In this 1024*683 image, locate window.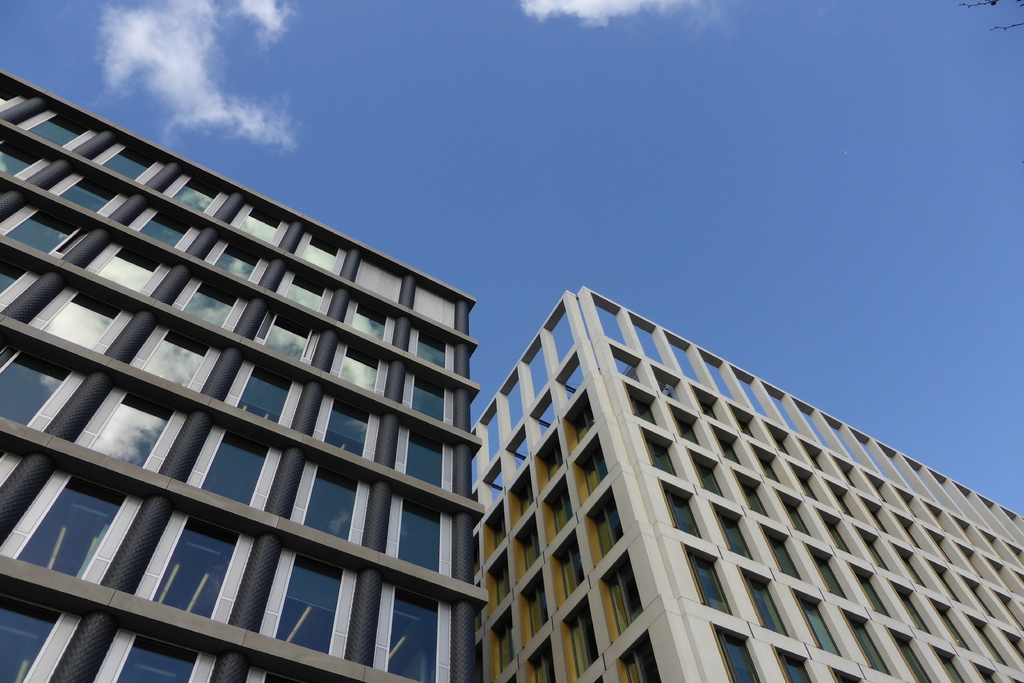
Bounding box: {"left": 833, "top": 458, "right": 865, "bottom": 486}.
